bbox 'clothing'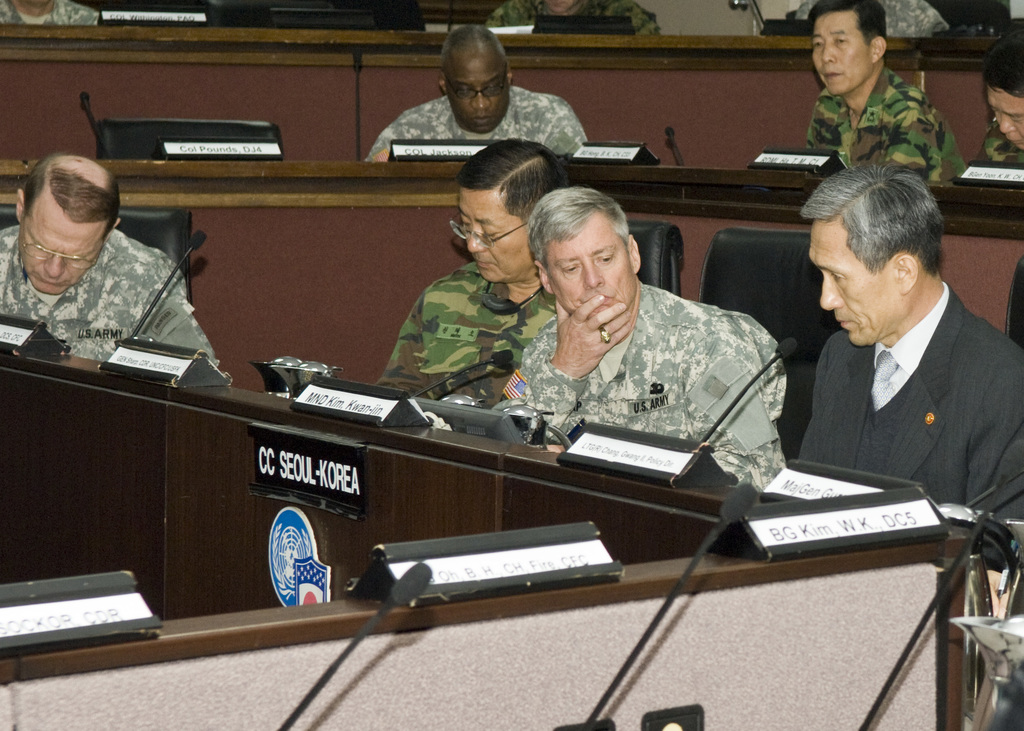
BBox(784, 231, 1008, 530)
